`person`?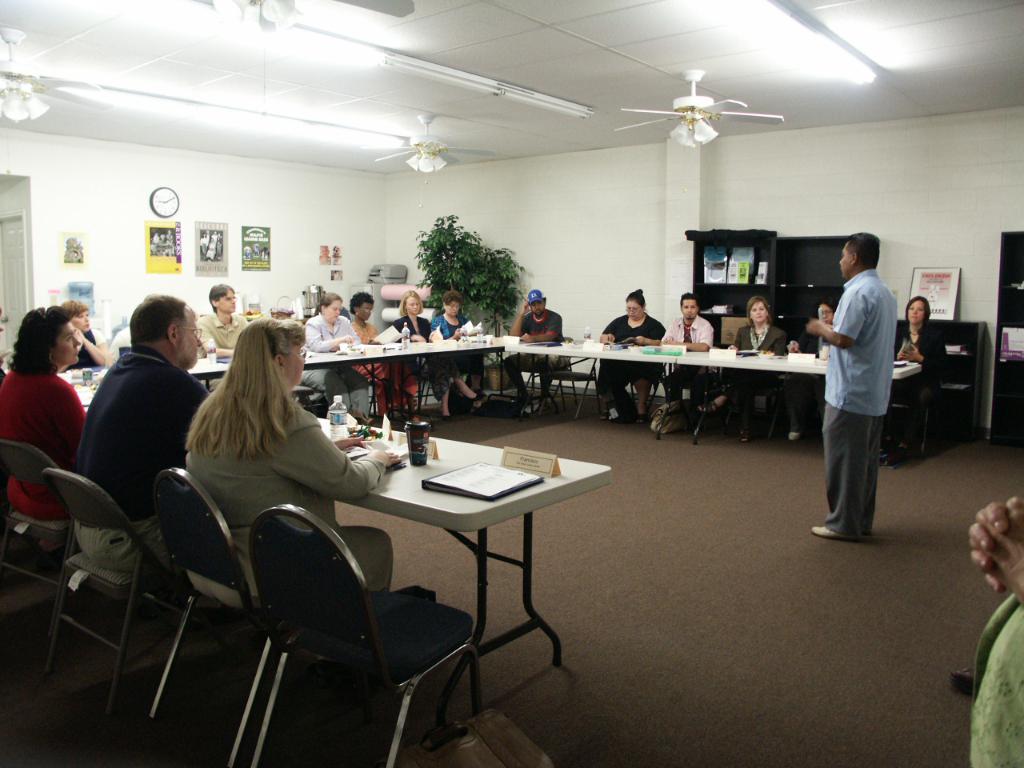
box(721, 290, 795, 436)
